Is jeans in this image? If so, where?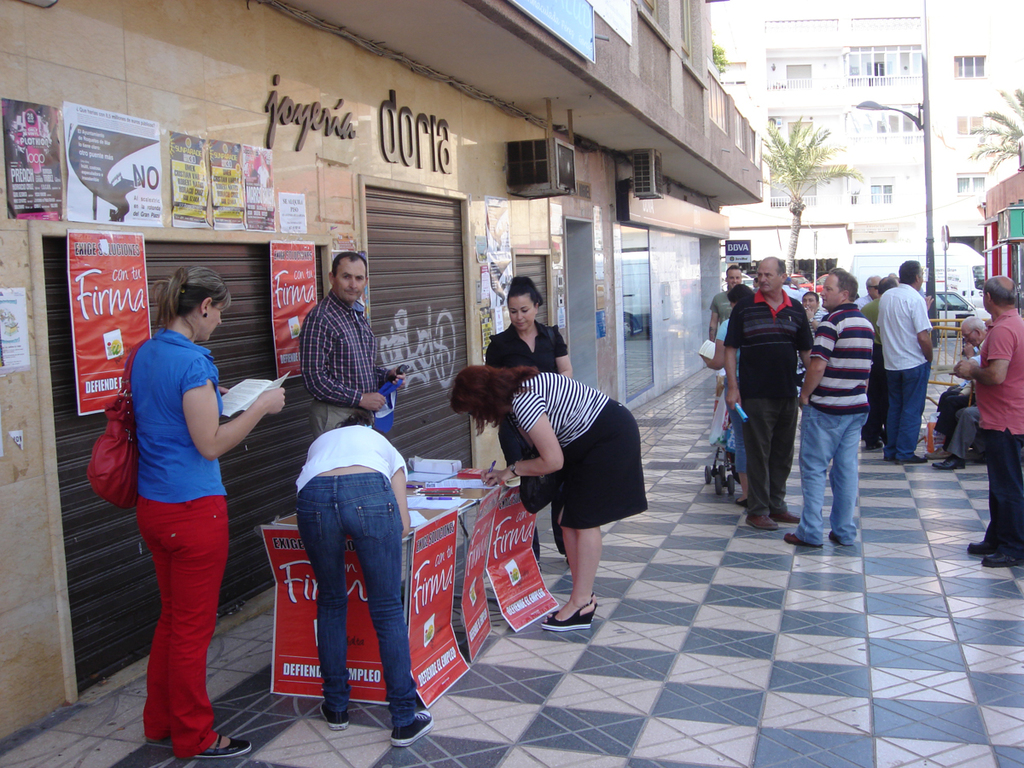
Yes, at (left=281, top=478, right=410, bottom=737).
